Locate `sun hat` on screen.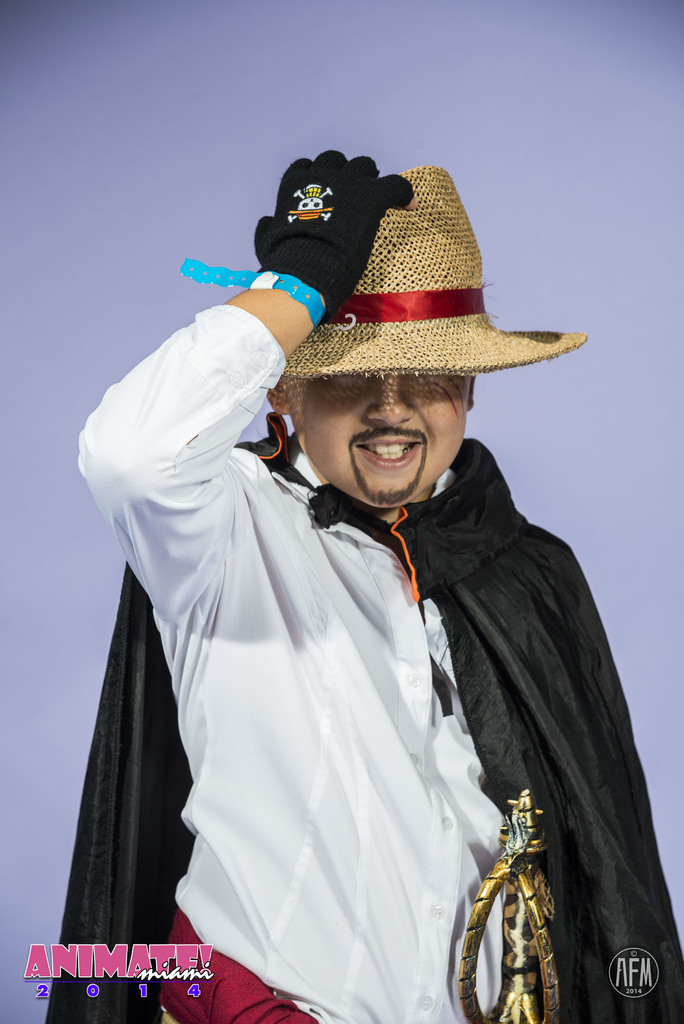
On screen at [279,162,590,386].
